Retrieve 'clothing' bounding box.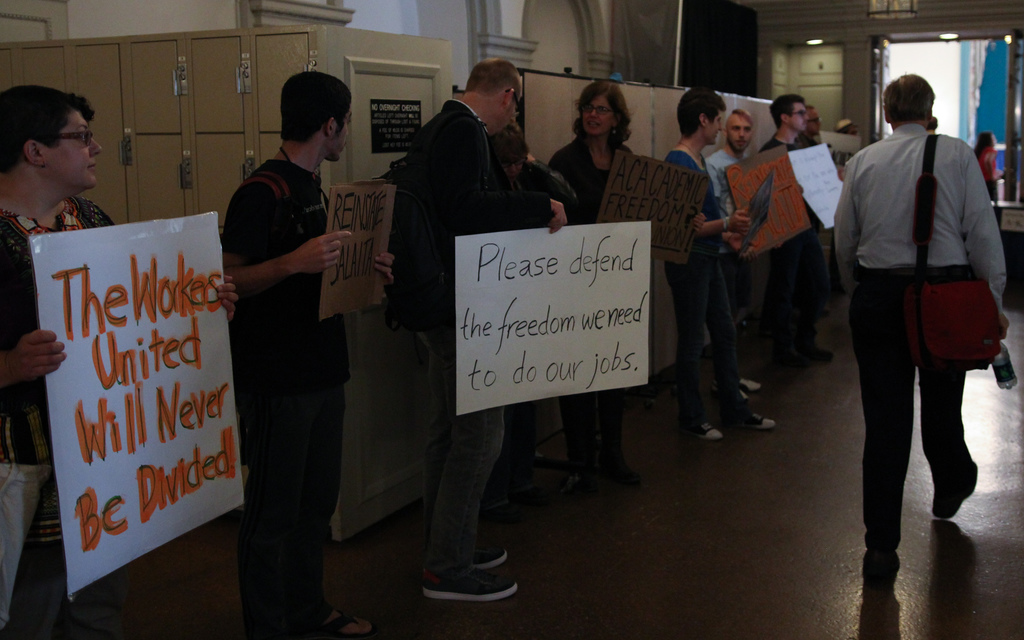
Bounding box: crop(568, 391, 614, 470).
